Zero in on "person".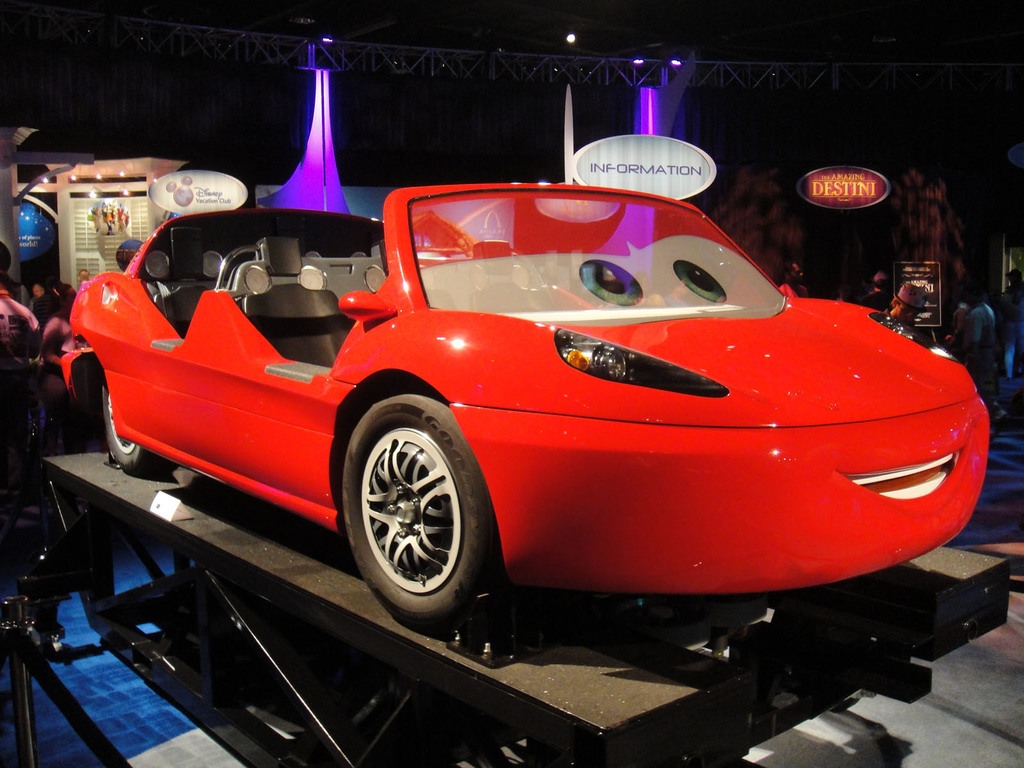
Zeroed in: l=881, t=273, r=931, b=328.
